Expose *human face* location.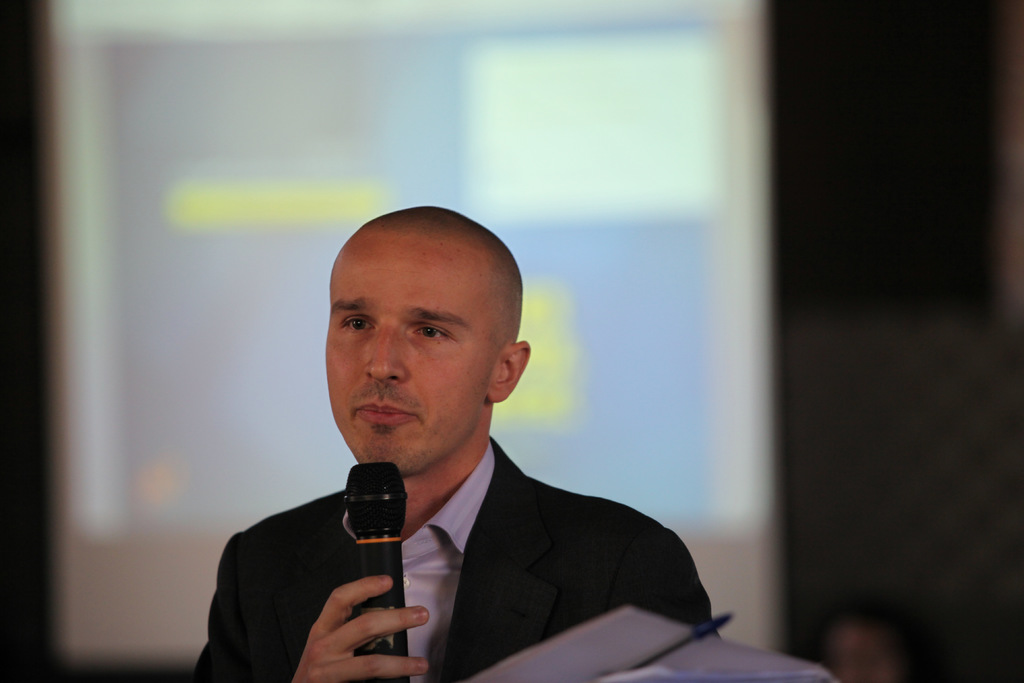
Exposed at [321,228,491,471].
